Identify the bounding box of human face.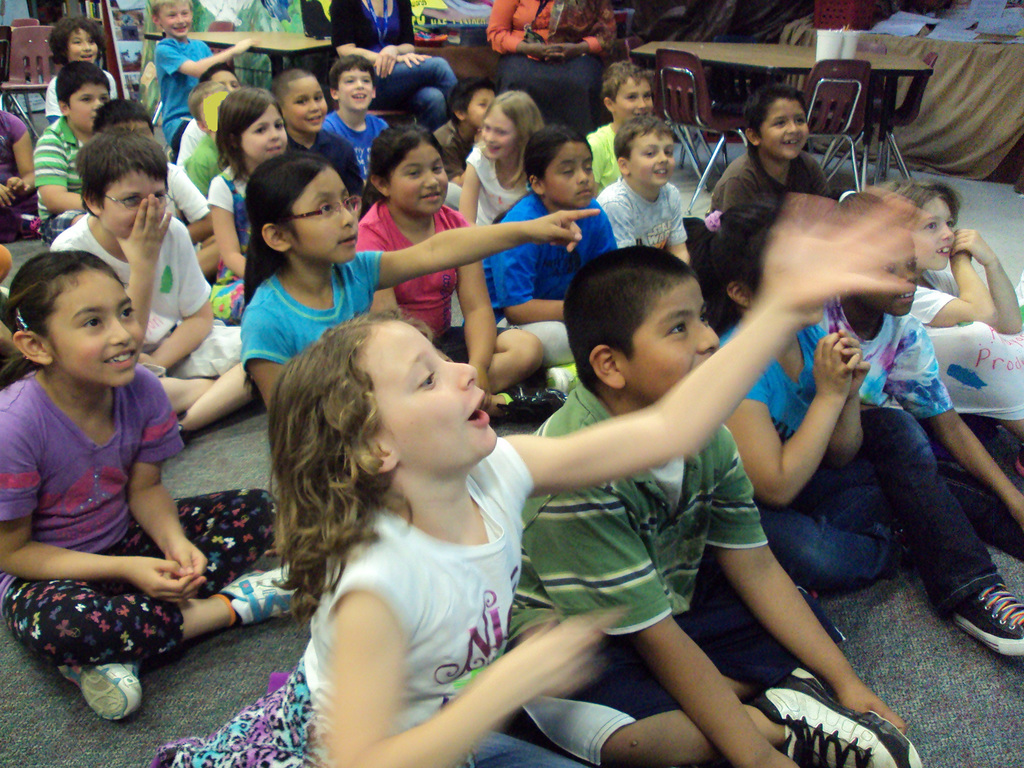
bbox=[41, 262, 147, 390].
